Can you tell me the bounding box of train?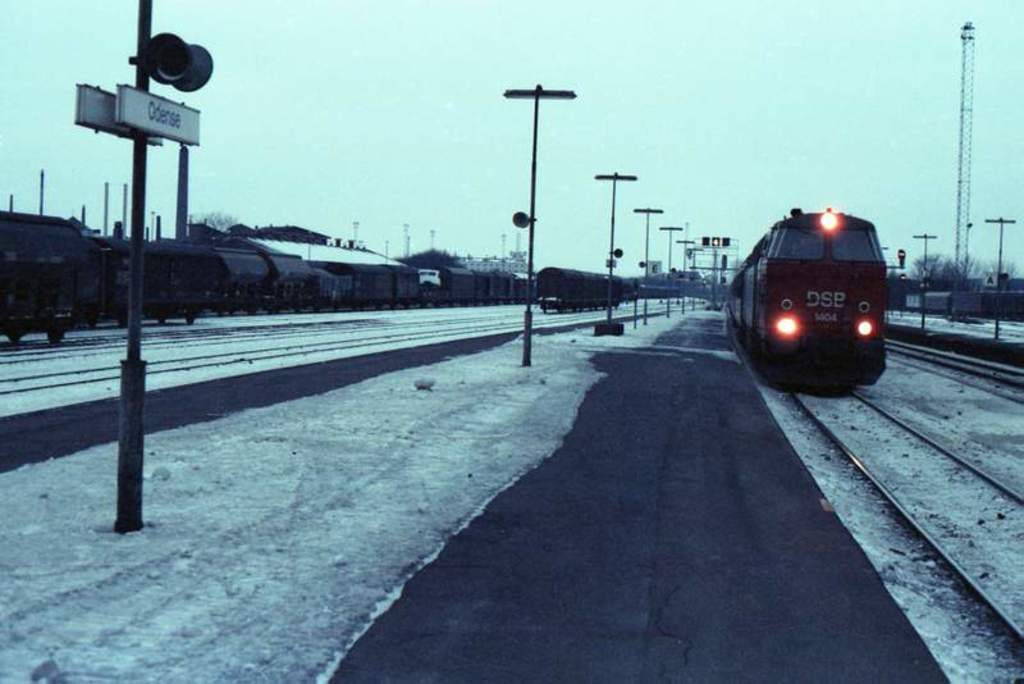
<box>727,205,904,386</box>.
